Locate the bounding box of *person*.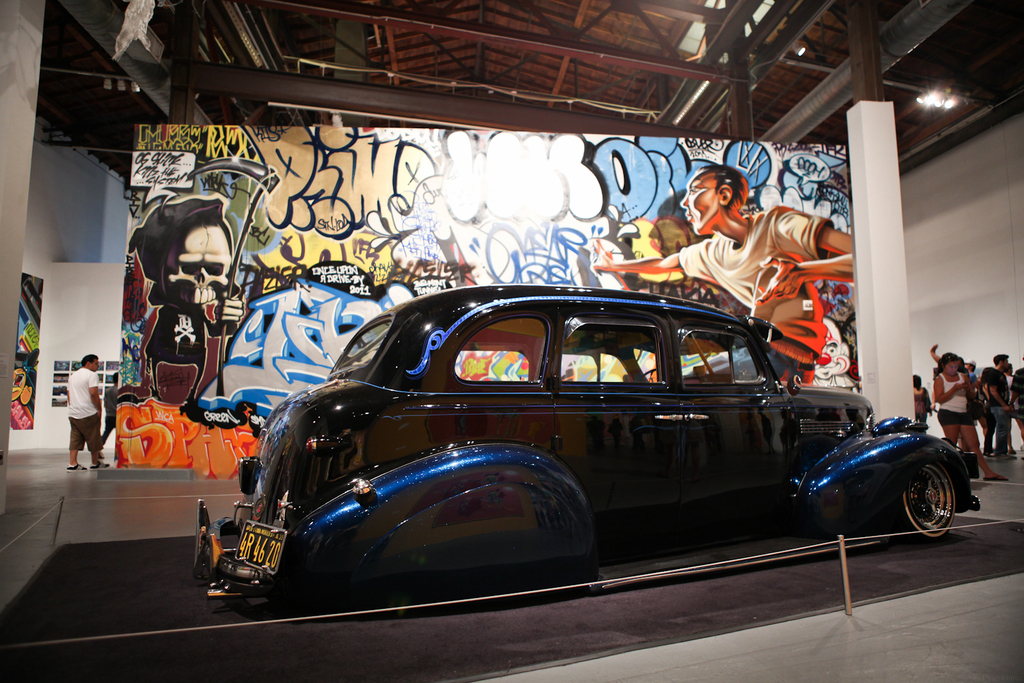
Bounding box: (975, 347, 1012, 473).
